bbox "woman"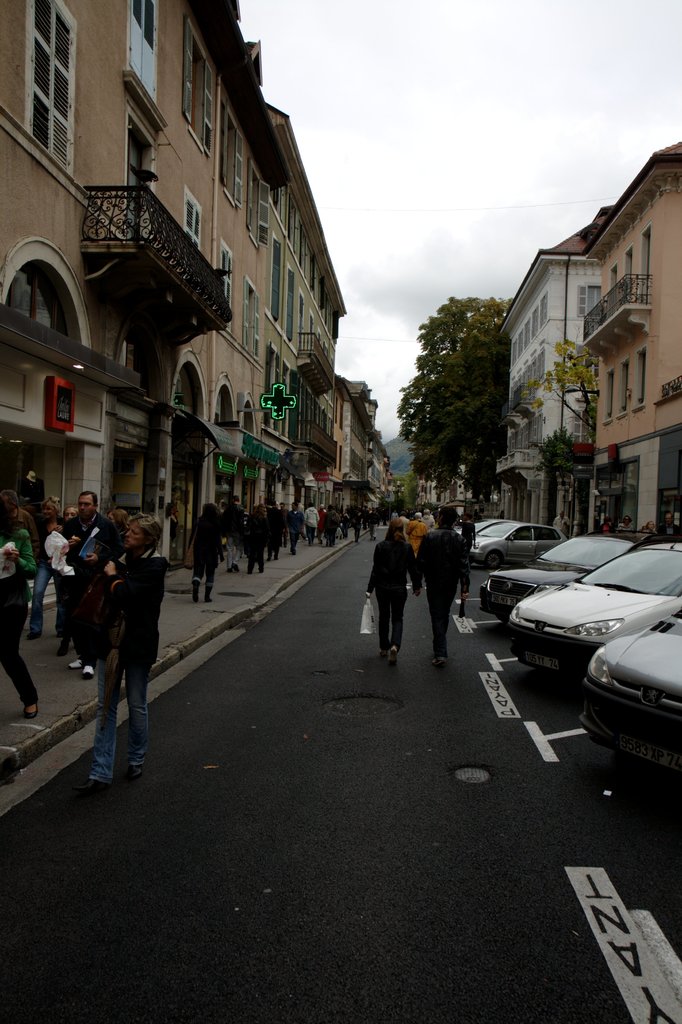
[left=421, top=507, right=435, bottom=531]
